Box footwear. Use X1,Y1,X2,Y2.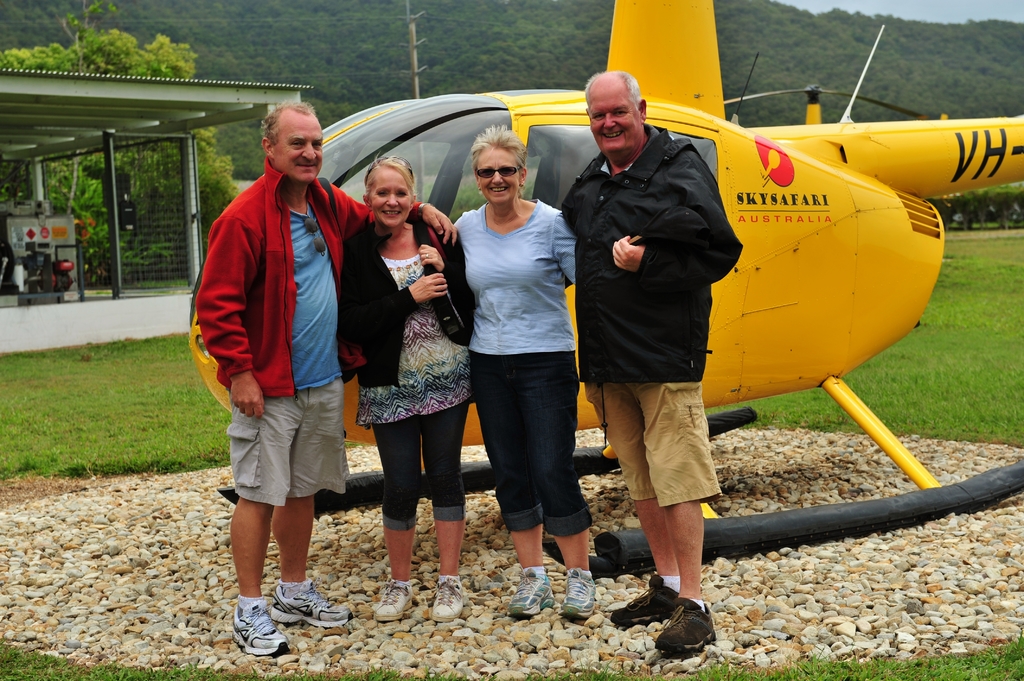
504,565,557,619.
